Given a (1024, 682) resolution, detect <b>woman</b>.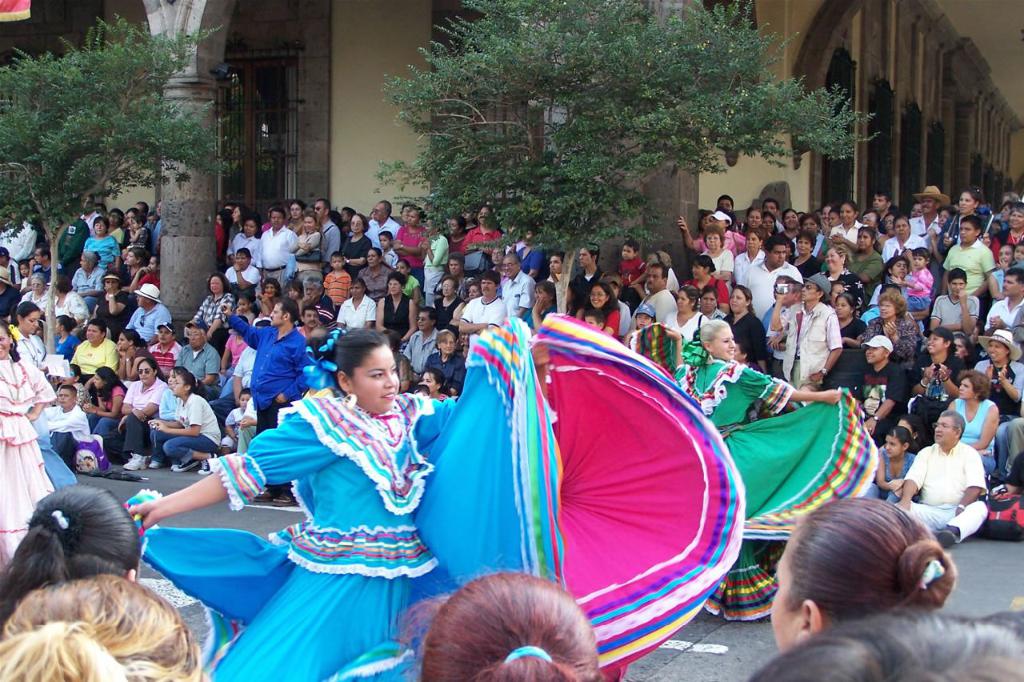
{"x1": 119, "y1": 247, "x2": 143, "y2": 281}.
